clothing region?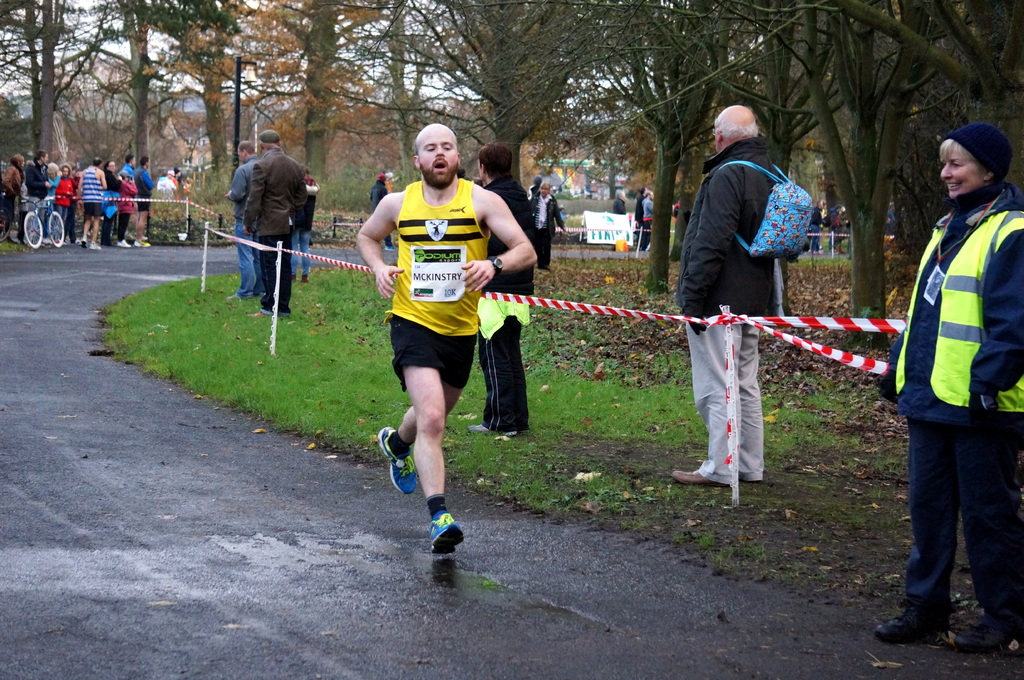
l=371, t=180, r=391, b=216
